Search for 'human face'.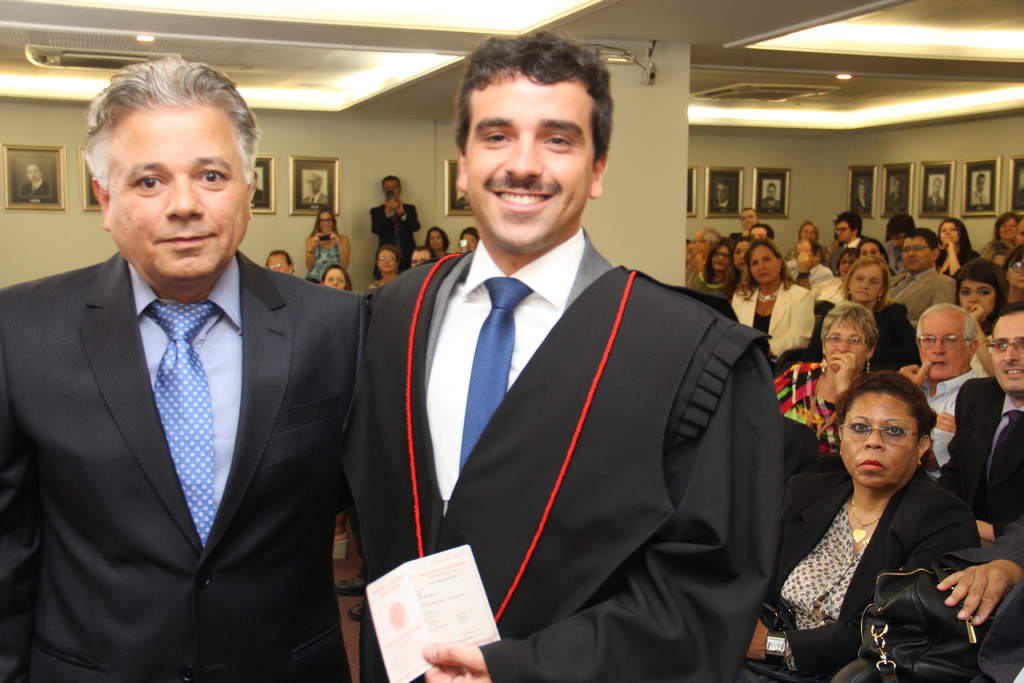
Found at bbox(845, 265, 880, 295).
